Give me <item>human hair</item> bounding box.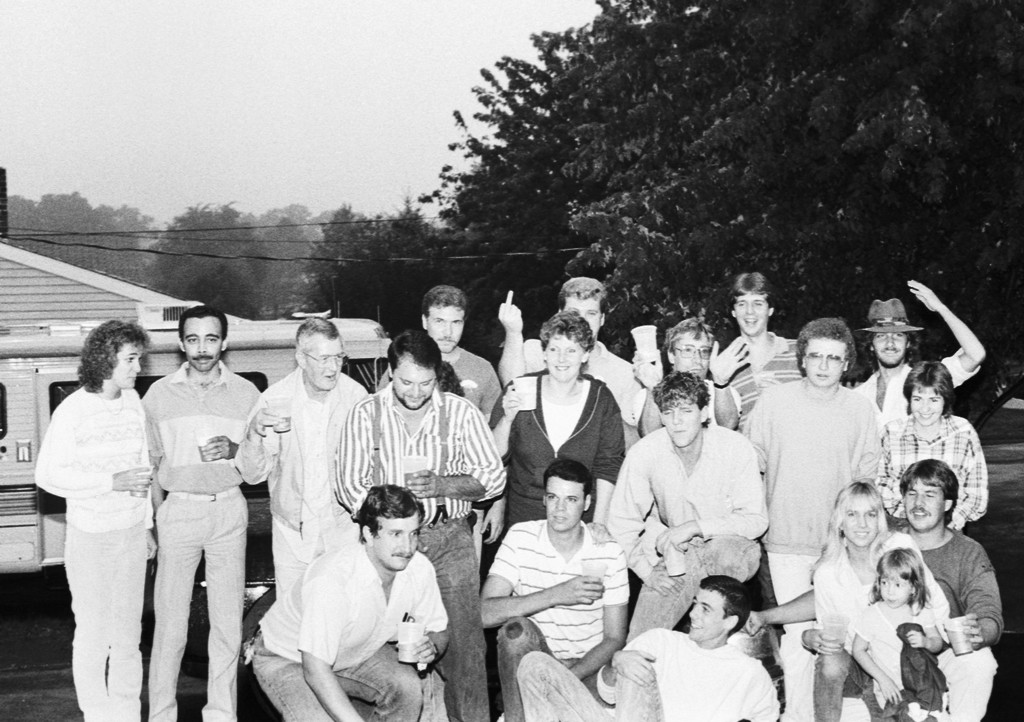
region(654, 367, 719, 413).
